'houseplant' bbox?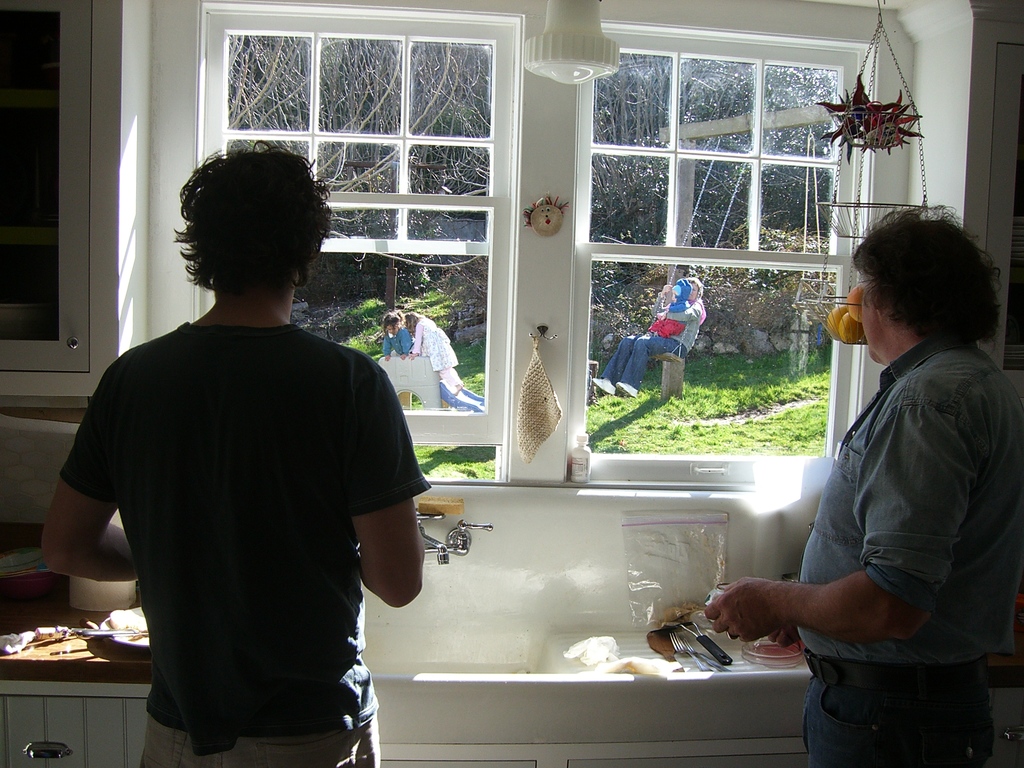
<region>819, 76, 920, 158</region>
